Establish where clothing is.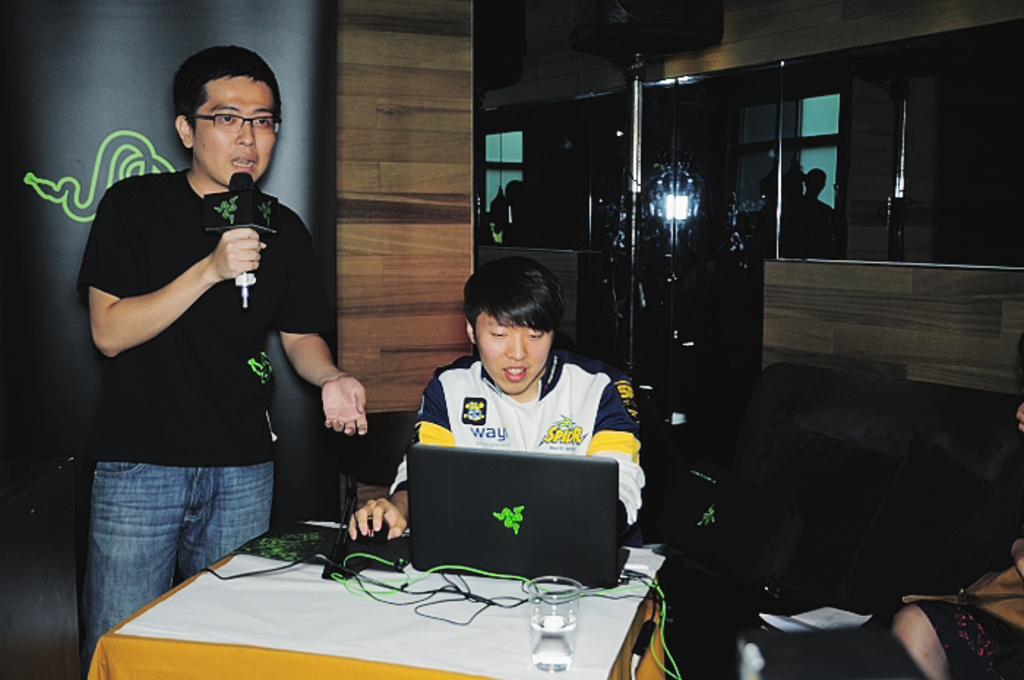
Established at 76 107 300 610.
